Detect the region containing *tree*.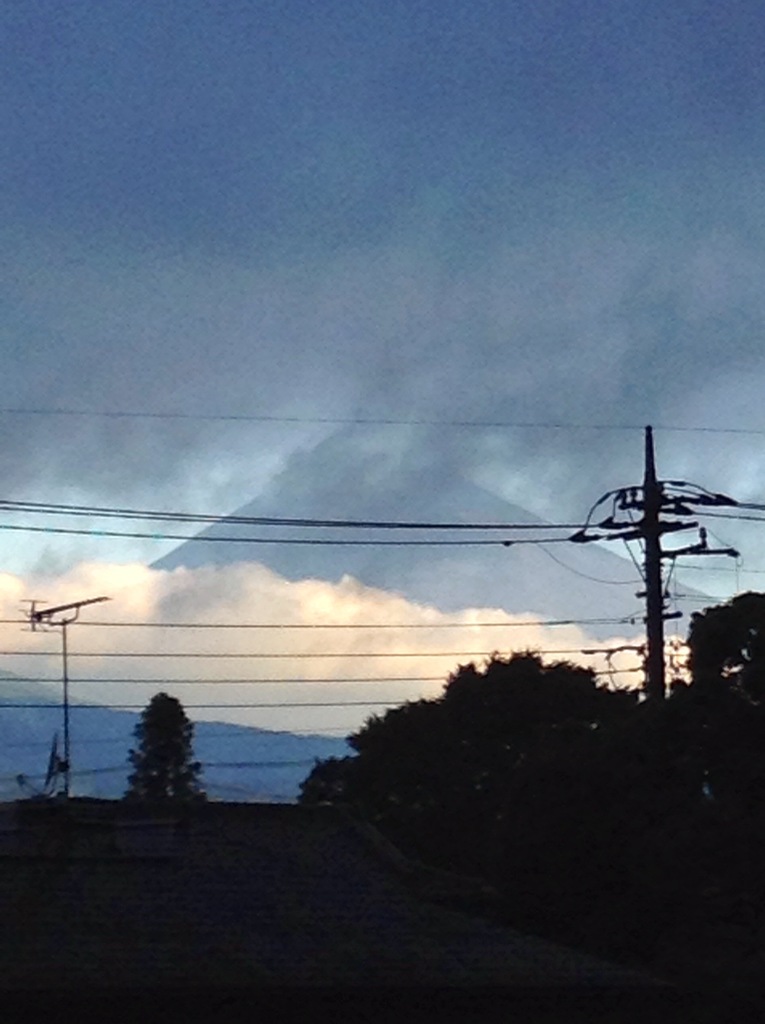
x1=664 y1=577 x2=764 y2=884.
